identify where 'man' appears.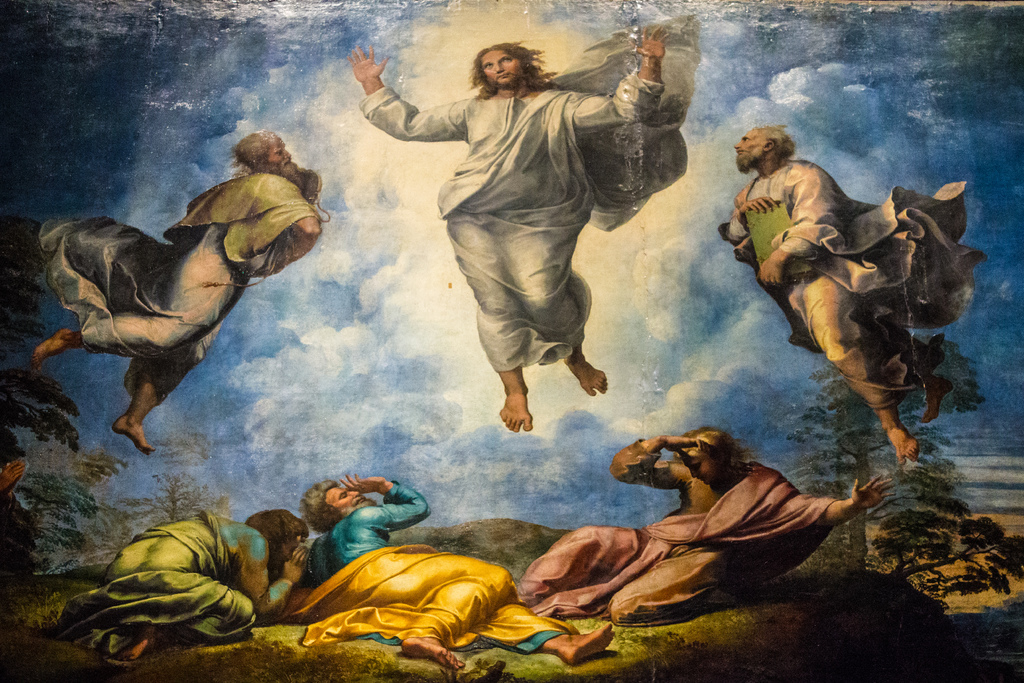
Appears at <bbox>718, 125, 954, 474</bbox>.
